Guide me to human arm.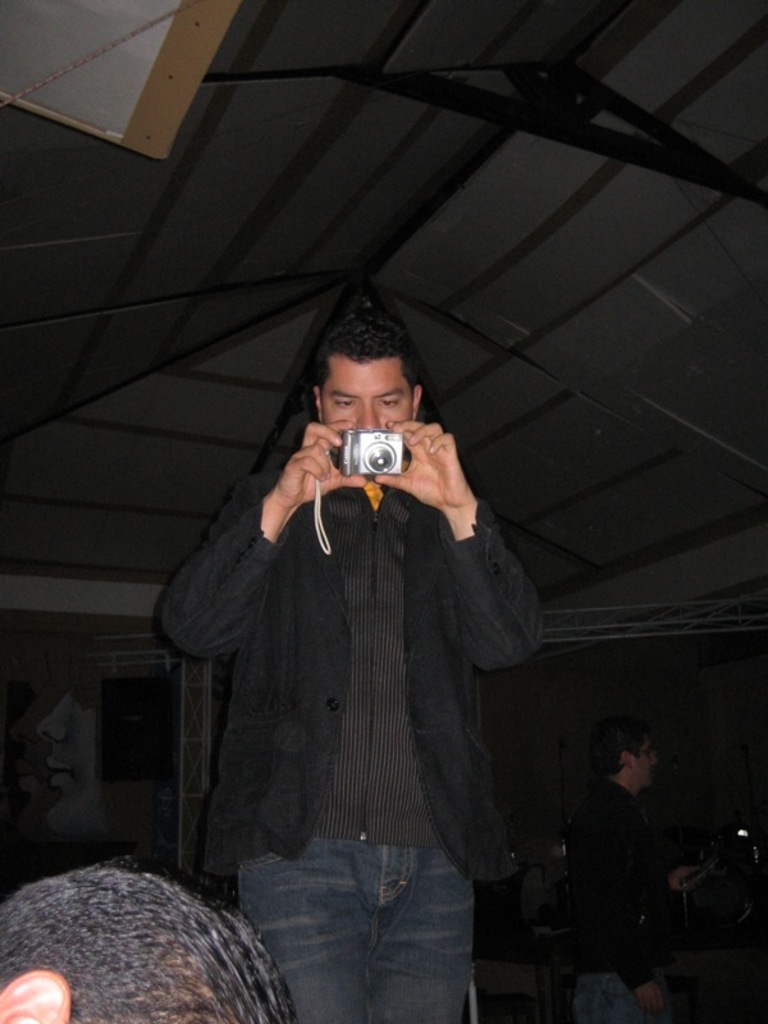
Guidance: Rect(370, 419, 547, 671).
